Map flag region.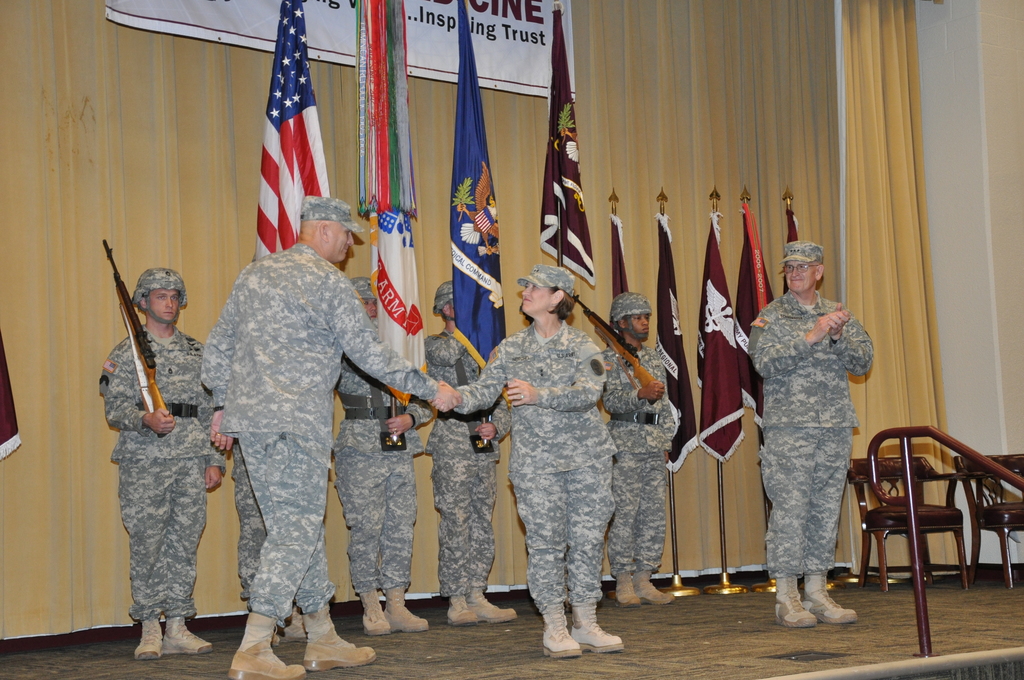
Mapped to bbox(542, 0, 598, 291).
